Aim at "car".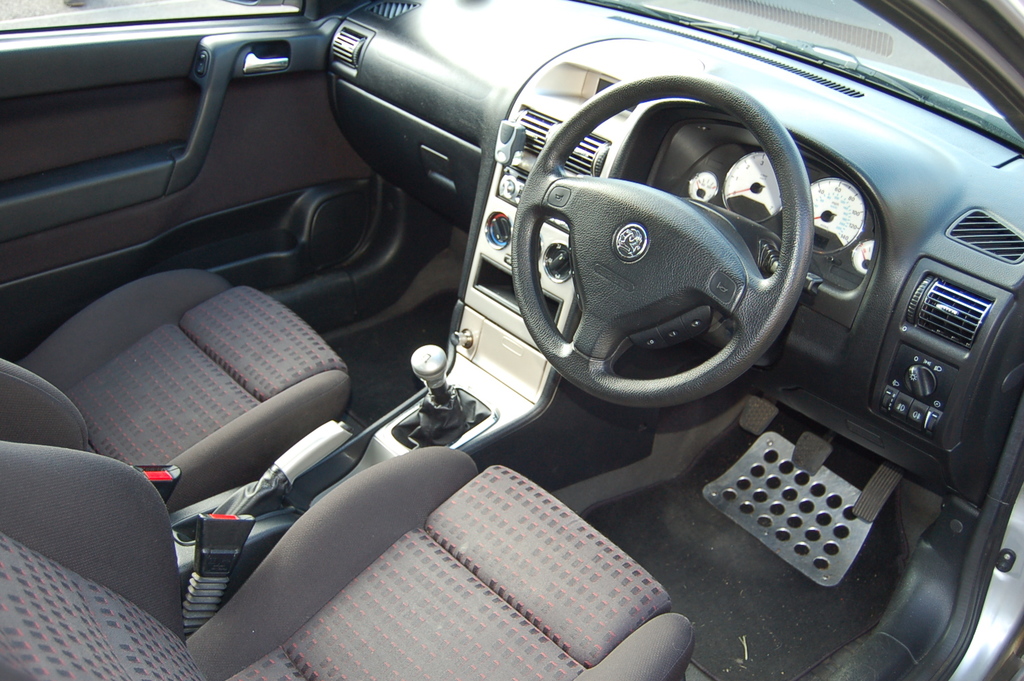
Aimed at bbox=[0, 0, 1023, 680].
